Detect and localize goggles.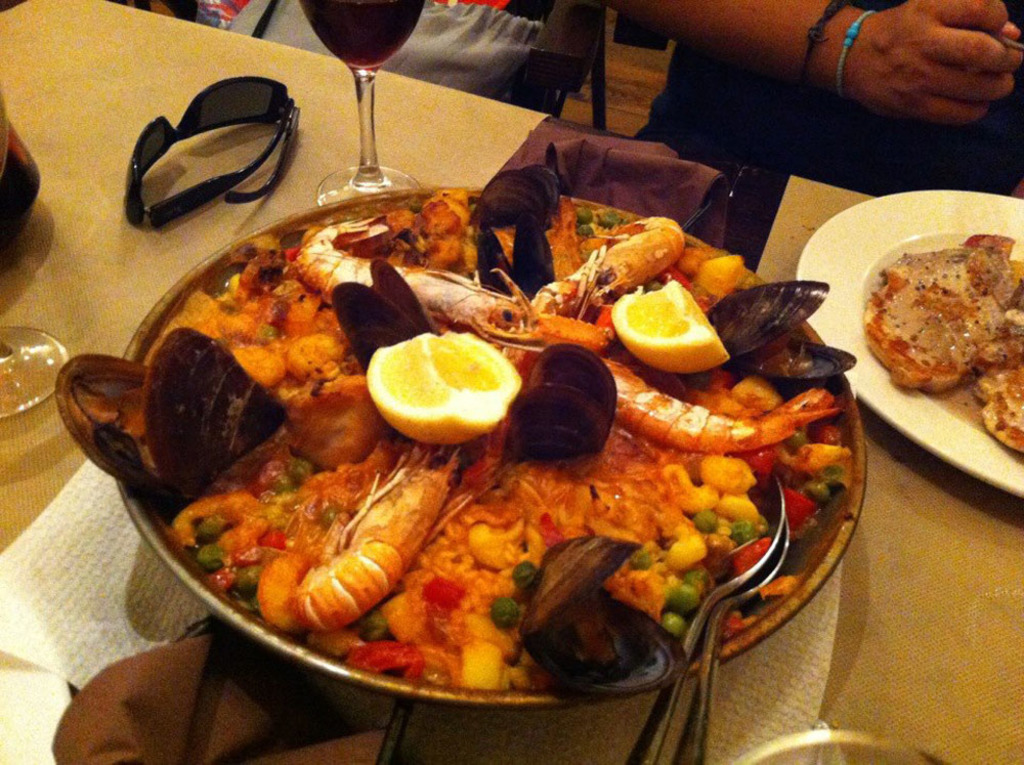
Localized at bbox(121, 72, 301, 230).
